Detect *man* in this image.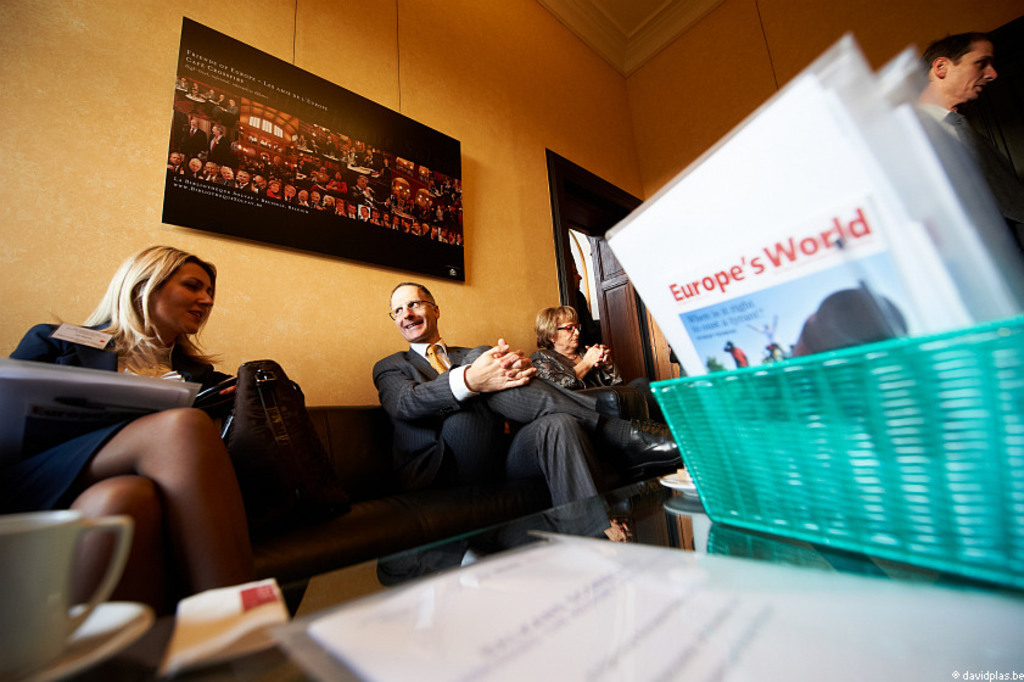
Detection: crop(918, 32, 1002, 178).
